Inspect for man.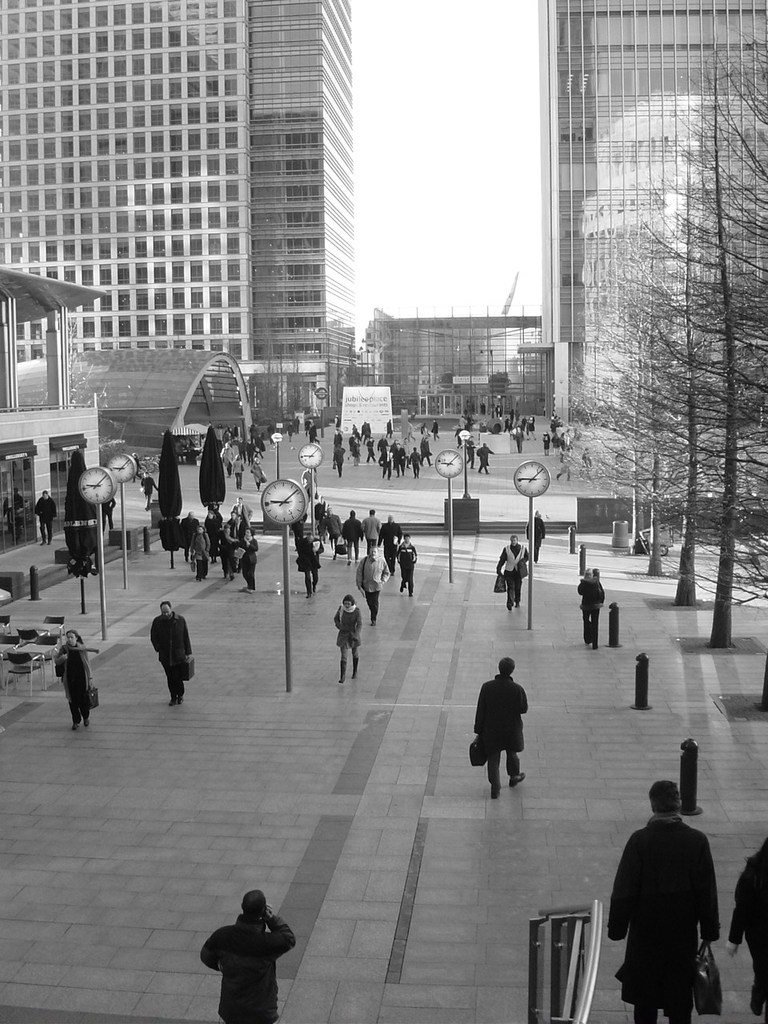
Inspection: 469:652:541:800.
